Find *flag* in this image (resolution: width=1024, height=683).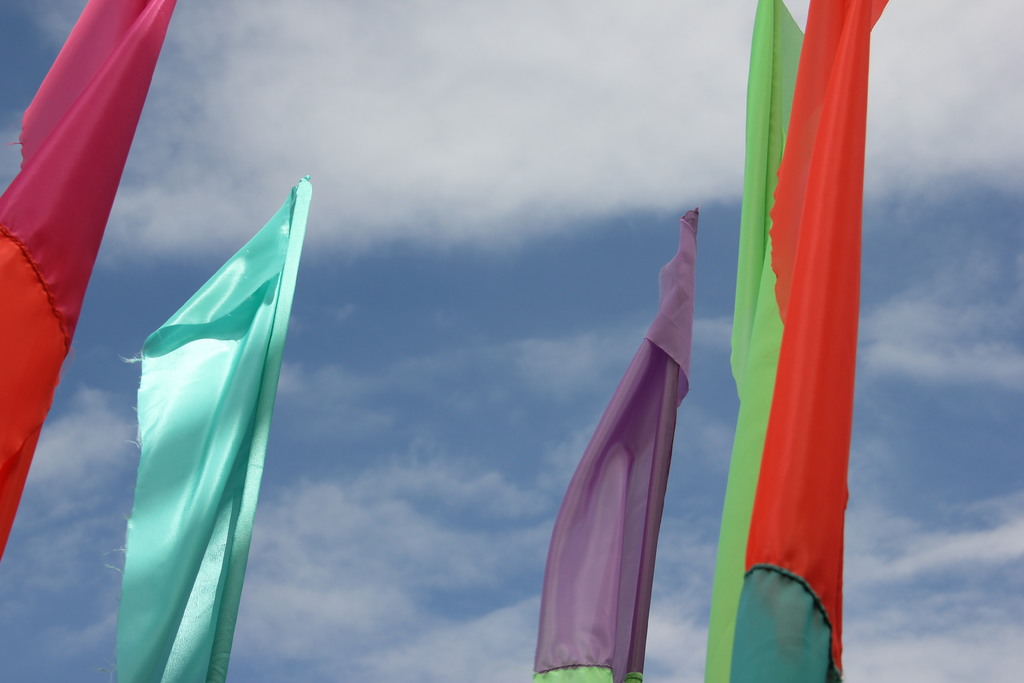
detection(726, 0, 893, 682).
